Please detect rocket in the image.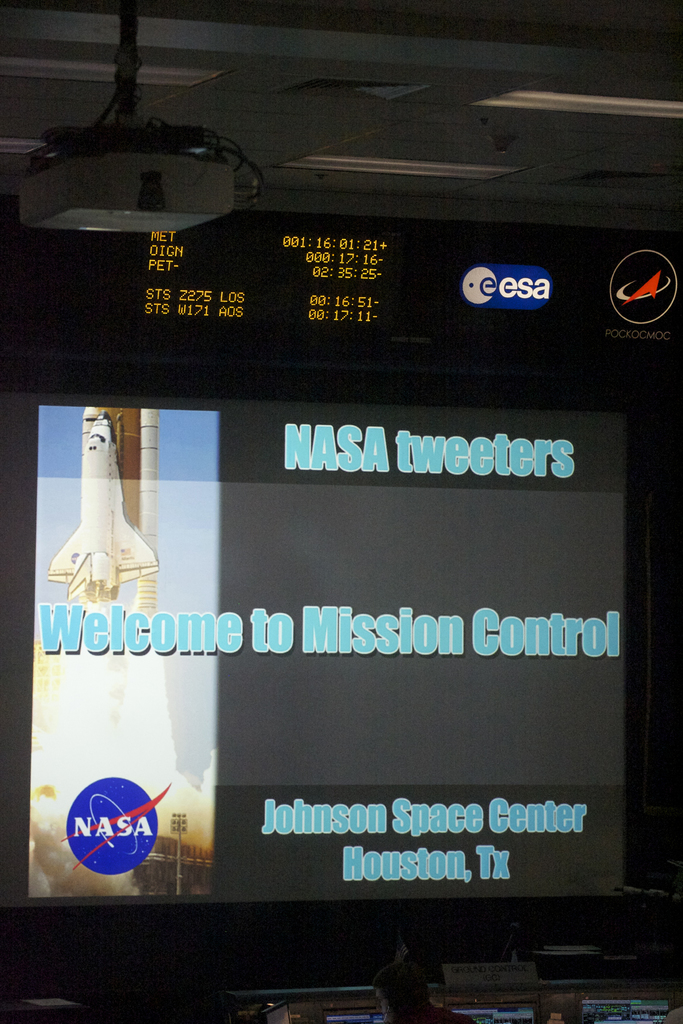
BBox(37, 406, 154, 625).
